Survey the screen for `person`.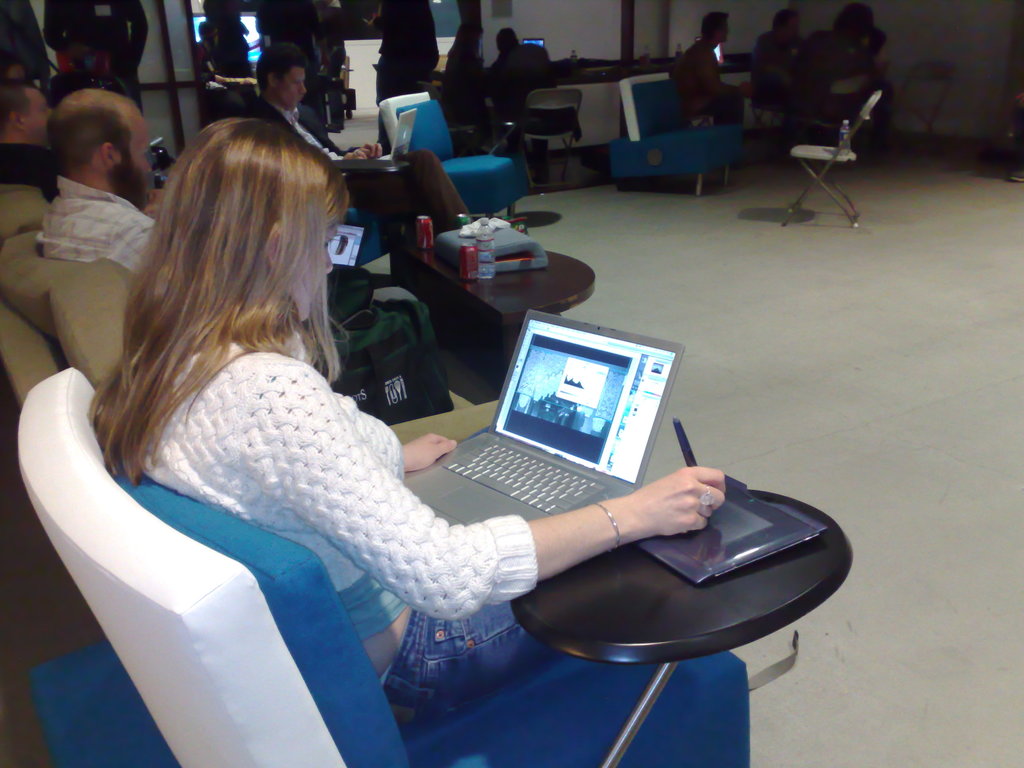
Survey found: [left=34, top=0, right=154, bottom=125].
